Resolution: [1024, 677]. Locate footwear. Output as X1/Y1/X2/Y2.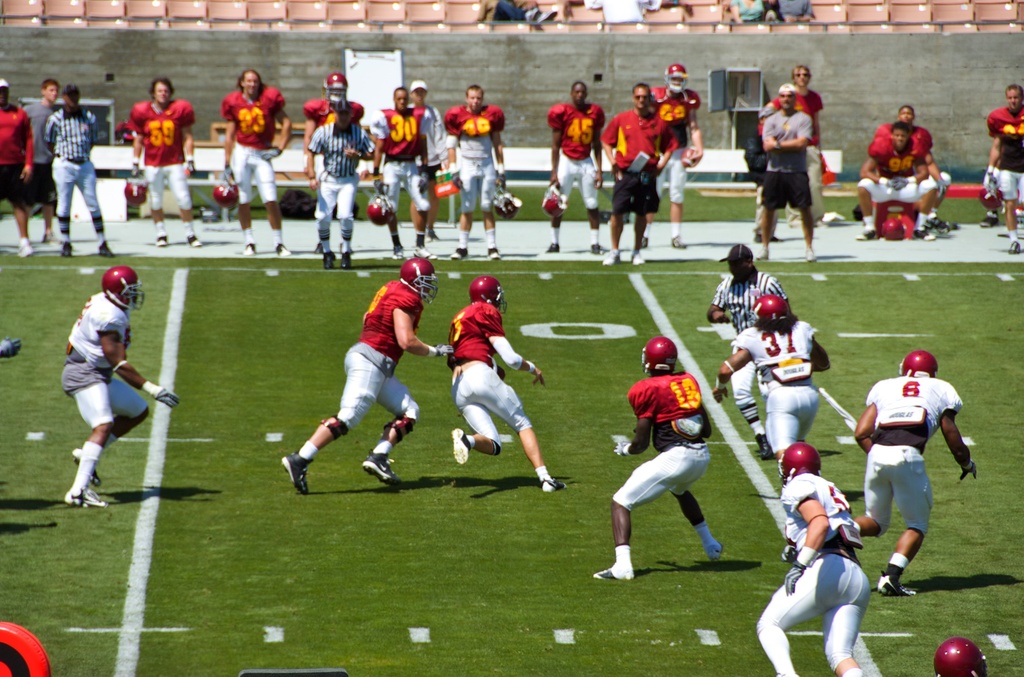
541/477/570/494.
